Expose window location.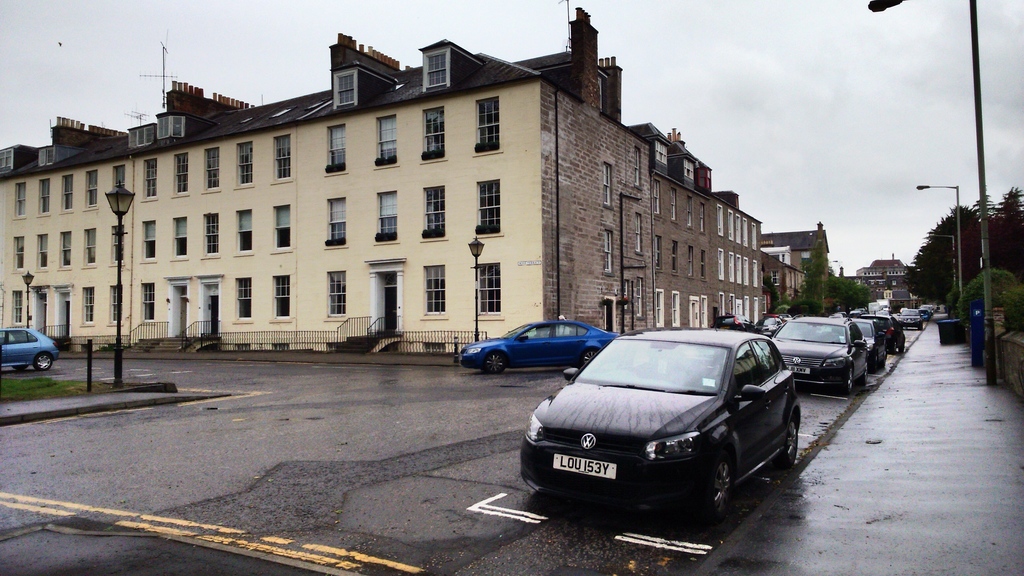
Exposed at (601, 162, 615, 206).
